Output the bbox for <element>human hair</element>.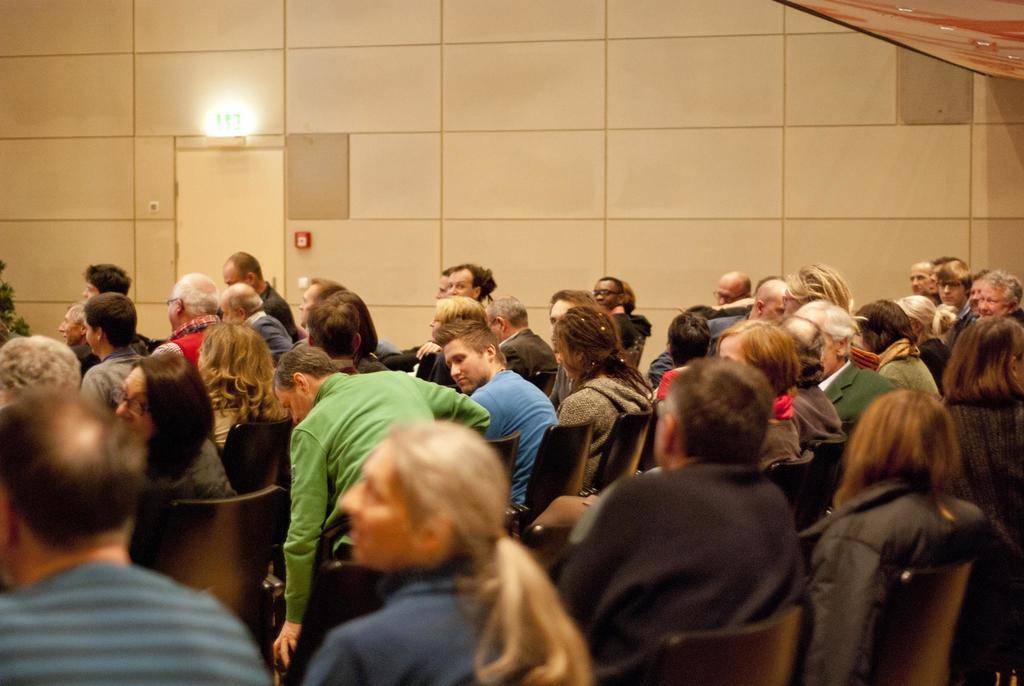
locate(938, 258, 970, 299).
